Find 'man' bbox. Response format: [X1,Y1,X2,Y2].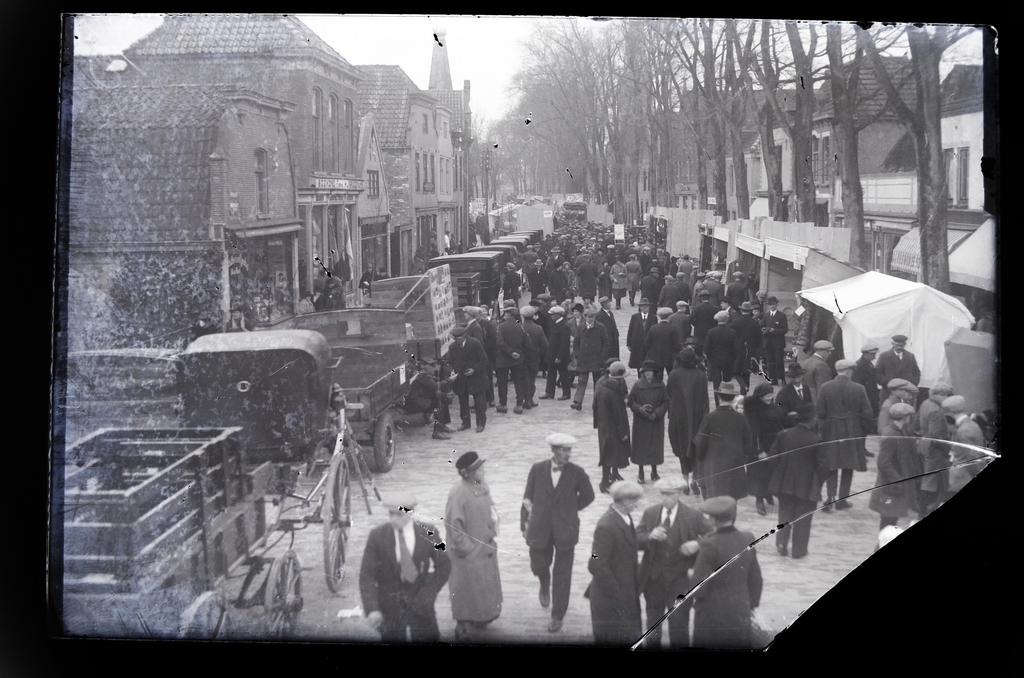
[637,475,708,650].
